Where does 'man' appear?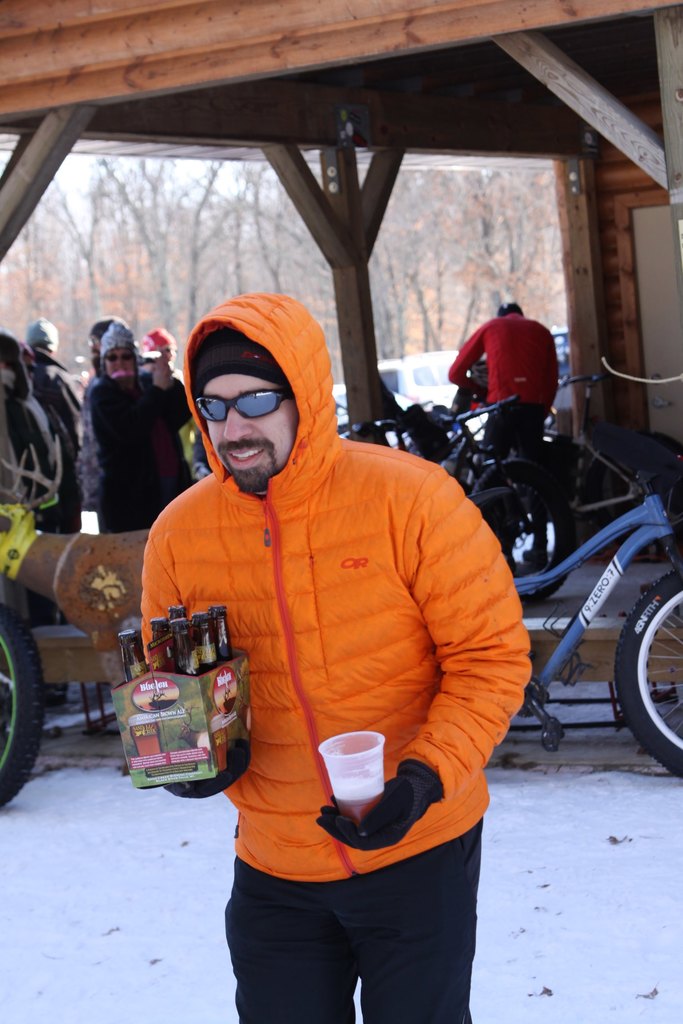
Appears at x1=140 y1=323 x2=181 y2=370.
